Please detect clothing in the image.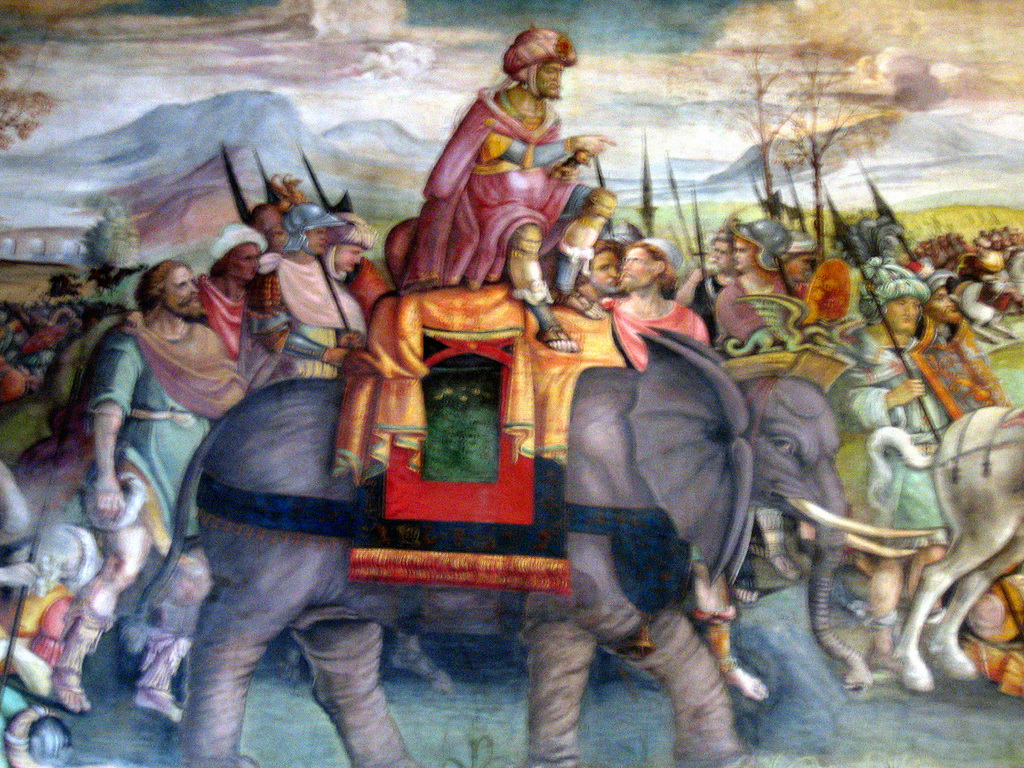
[958, 269, 1002, 335].
